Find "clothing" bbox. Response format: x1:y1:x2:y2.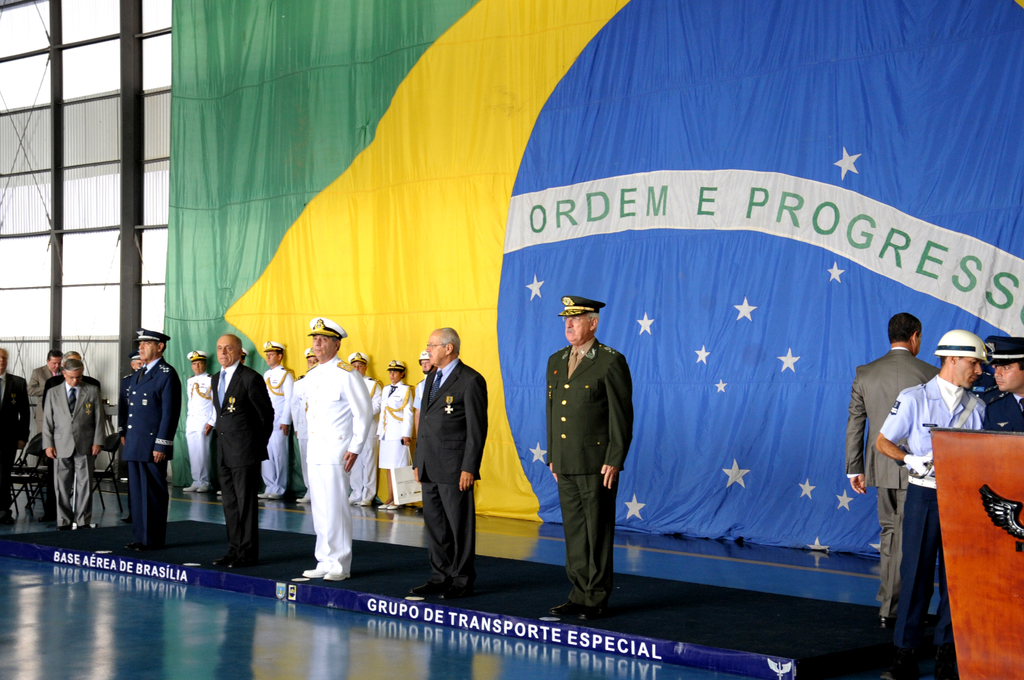
0:369:26:499.
